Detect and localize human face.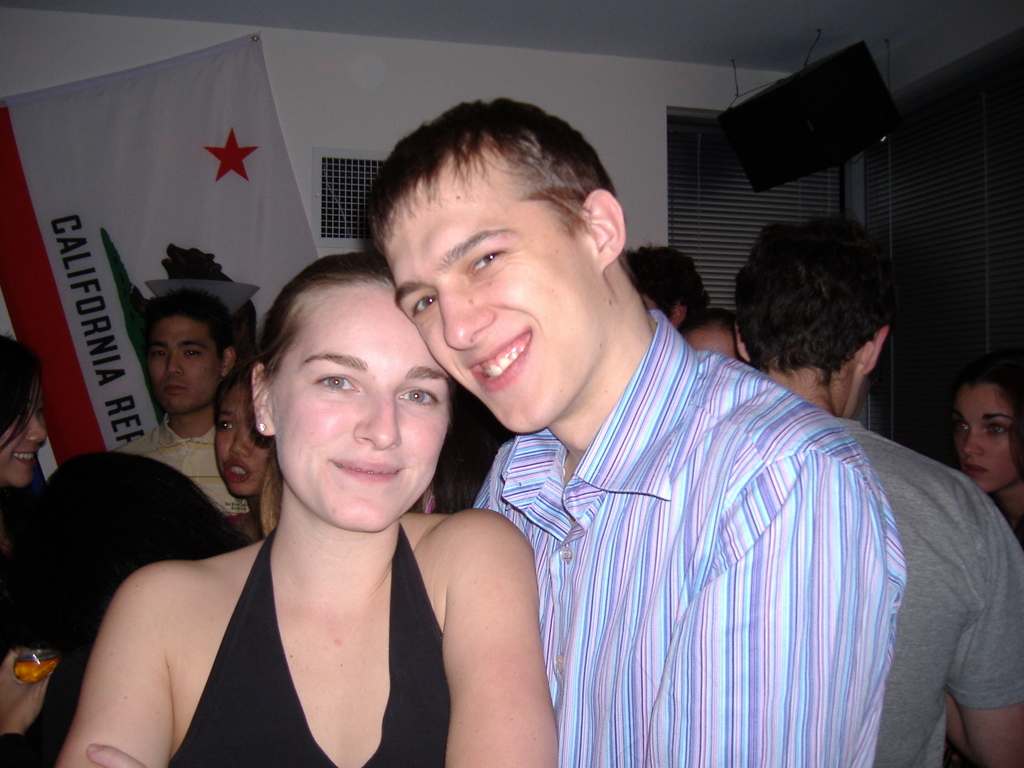
Localized at (x1=273, y1=289, x2=451, y2=518).
